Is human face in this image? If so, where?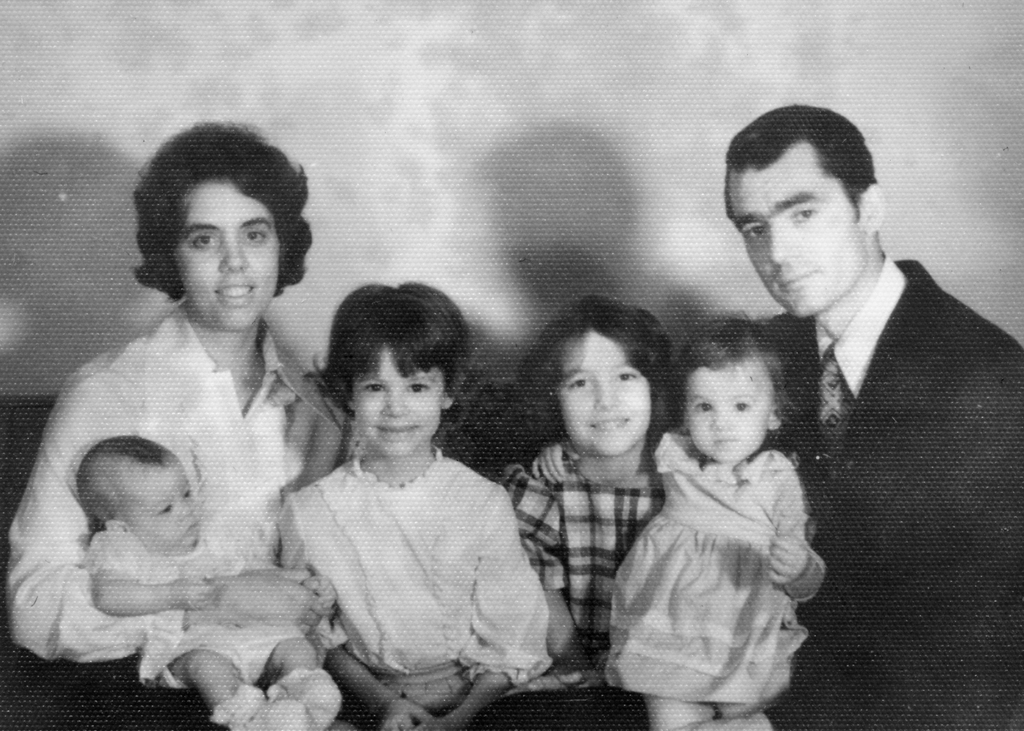
Yes, at [732, 153, 860, 317].
